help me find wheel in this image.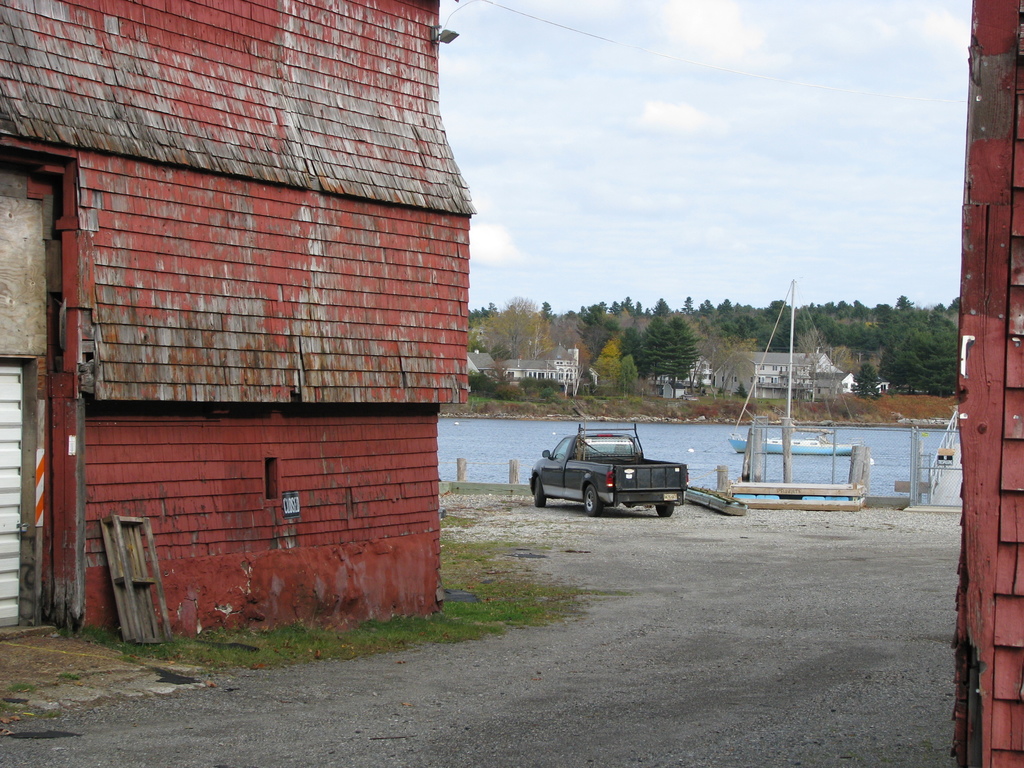
Found it: <region>580, 485, 595, 512</region>.
